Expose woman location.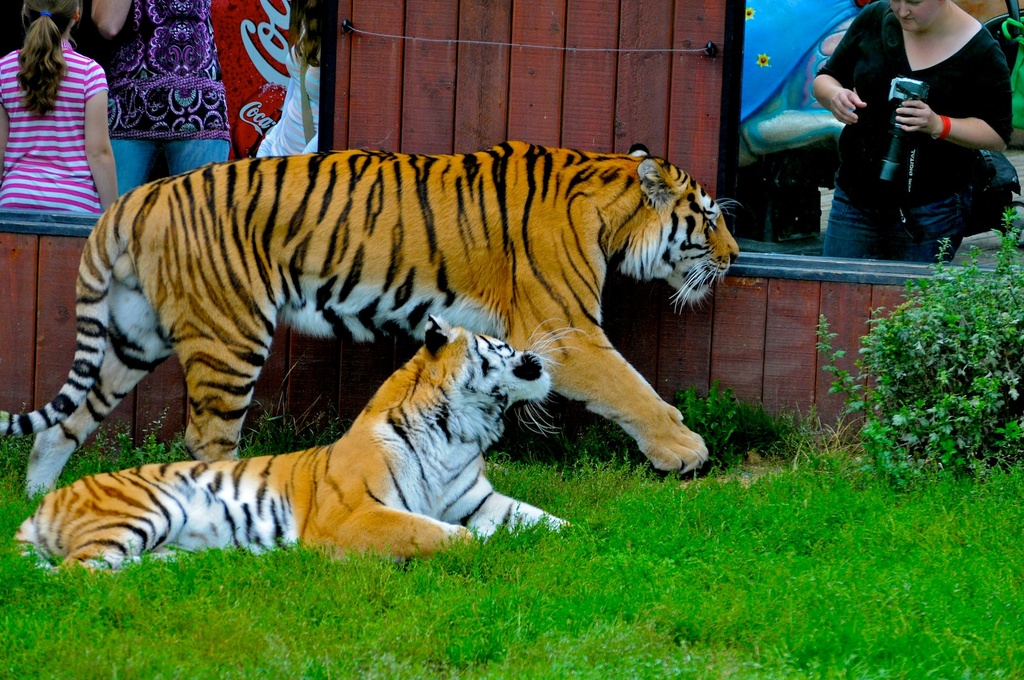
Exposed at bbox=[85, 0, 234, 215].
